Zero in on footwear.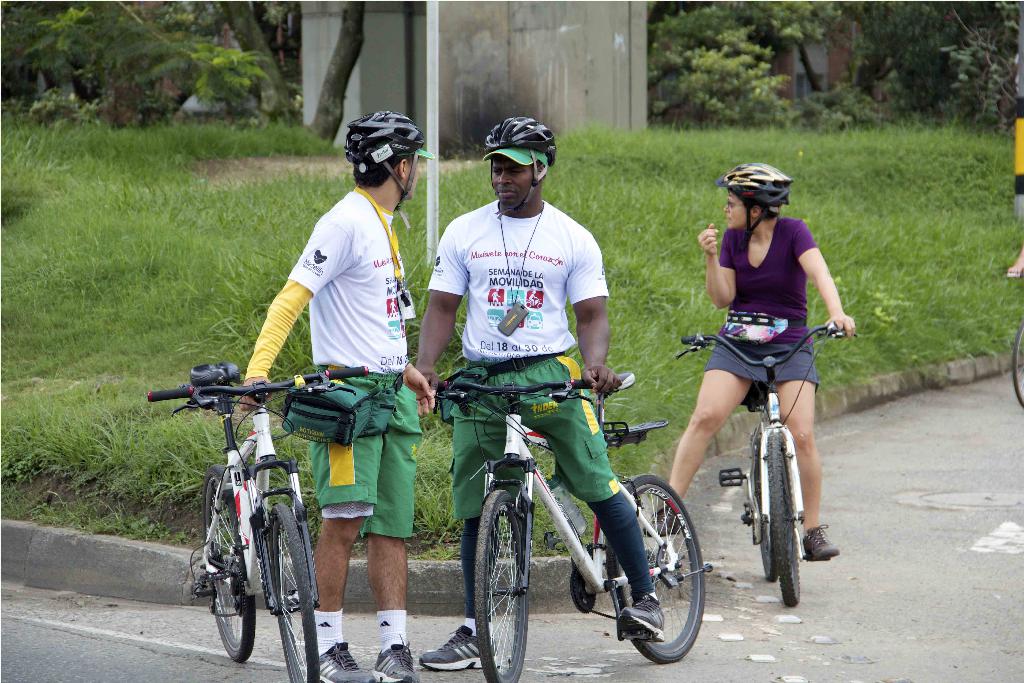
Zeroed in: rect(423, 625, 496, 675).
